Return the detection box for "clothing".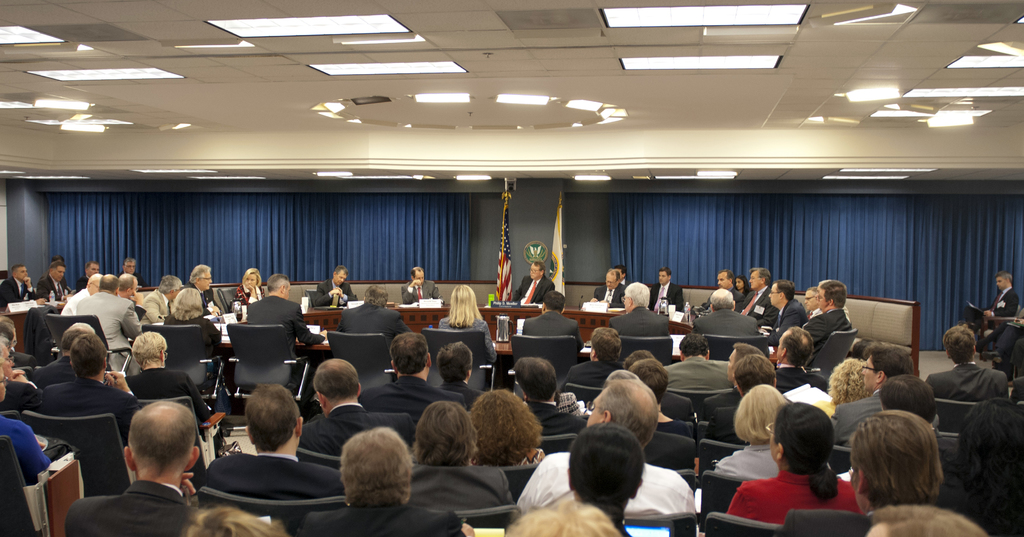
925, 362, 1010, 405.
